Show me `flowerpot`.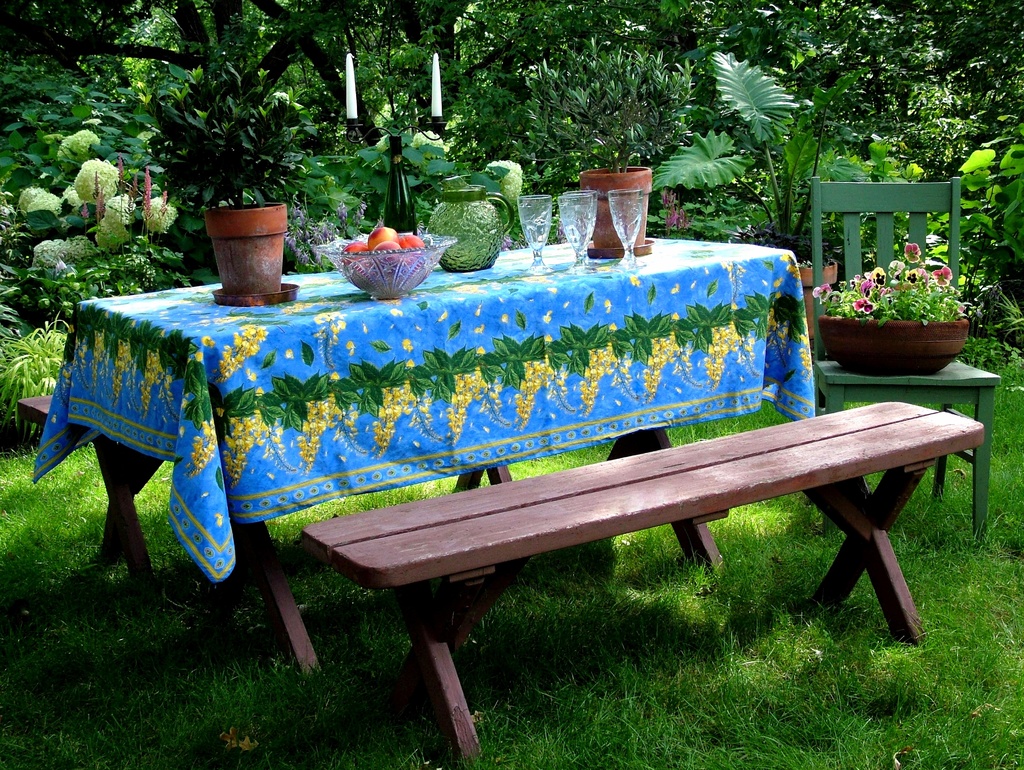
`flowerpot` is here: select_region(581, 163, 655, 256).
